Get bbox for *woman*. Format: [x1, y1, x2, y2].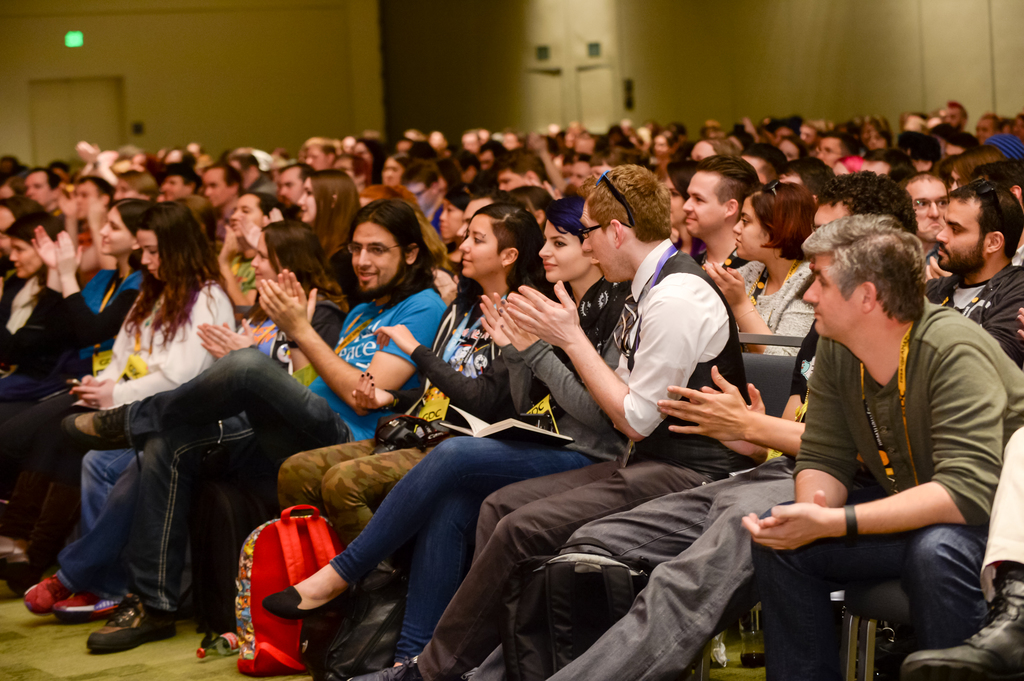
[50, 219, 353, 619].
